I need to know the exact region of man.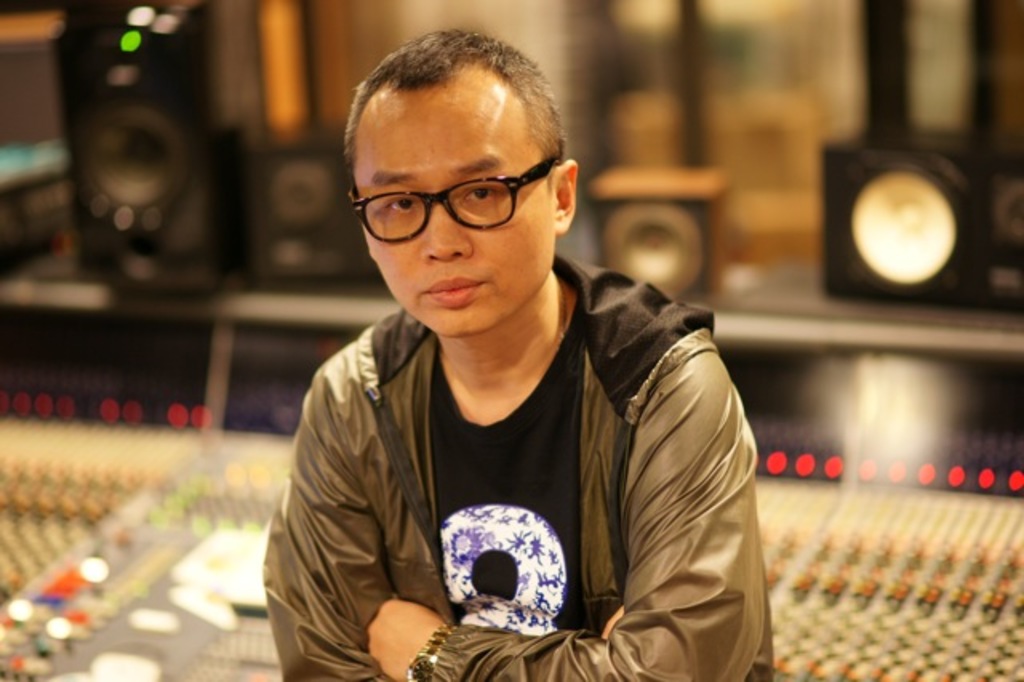
Region: [x1=195, y1=46, x2=782, y2=677].
